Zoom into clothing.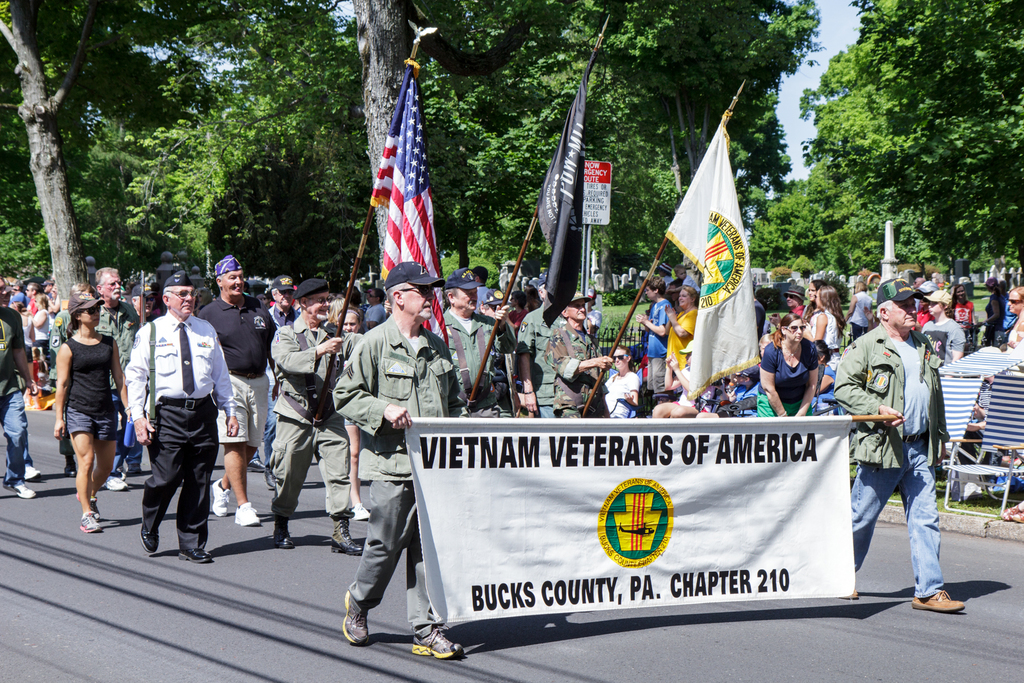
Zoom target: l=364, t=298, r=386, b=325.
